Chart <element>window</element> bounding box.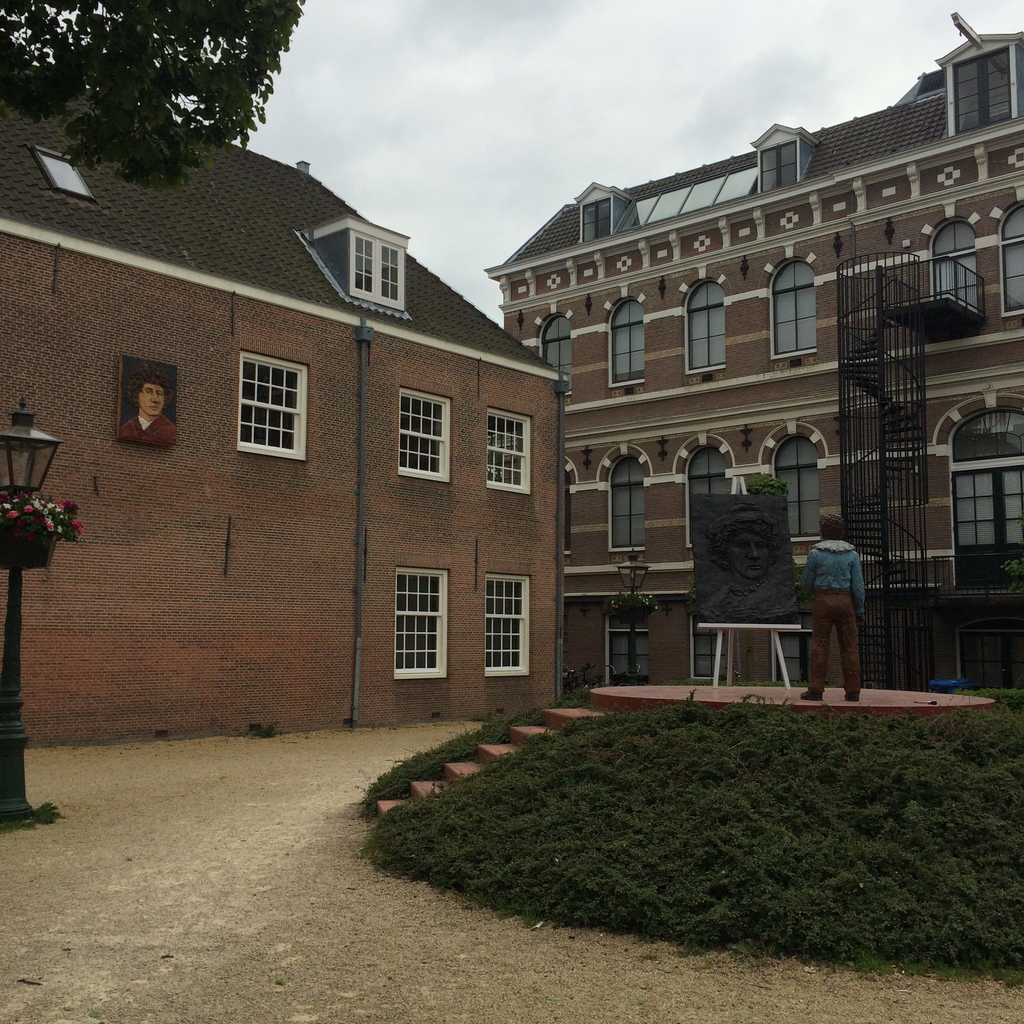
Charted: <box>237,353,305,458</box>.
